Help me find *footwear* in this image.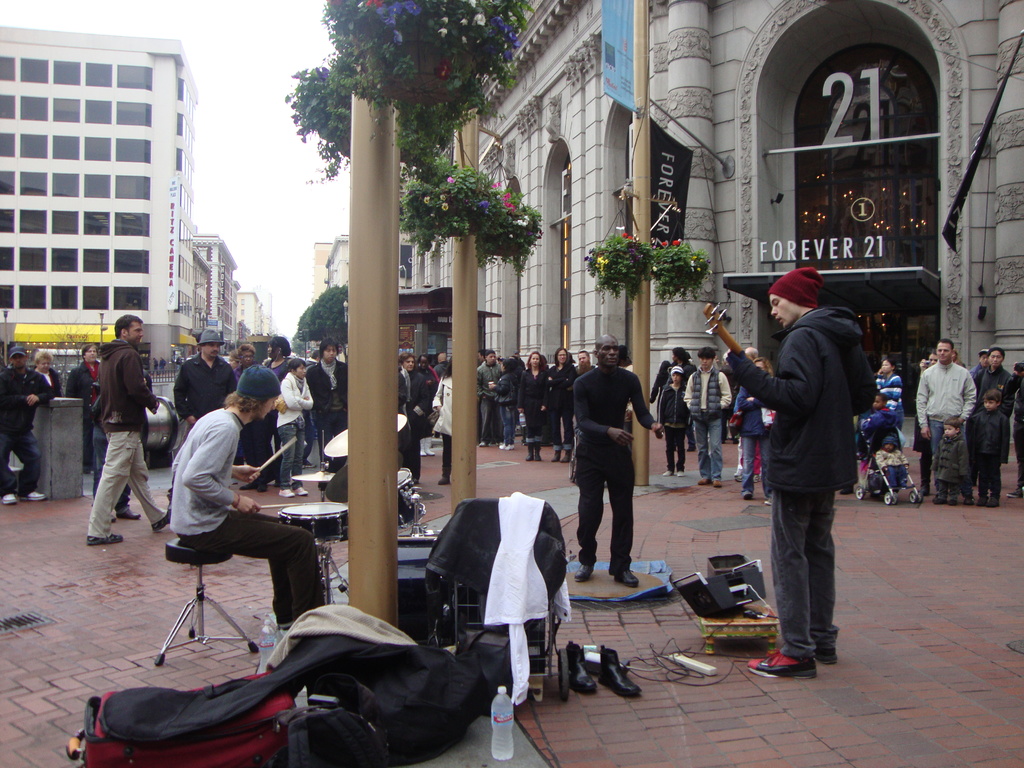
Found it: box=[568, 637, 596, 698].
